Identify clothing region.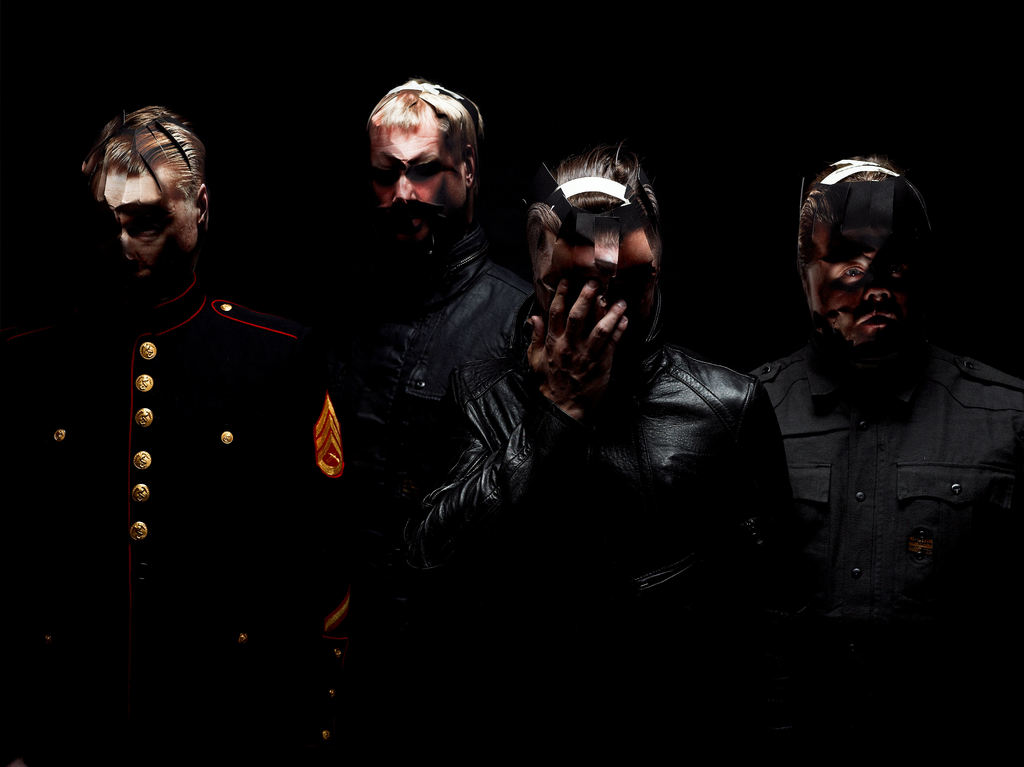
Region: 739/322/1023/766.
